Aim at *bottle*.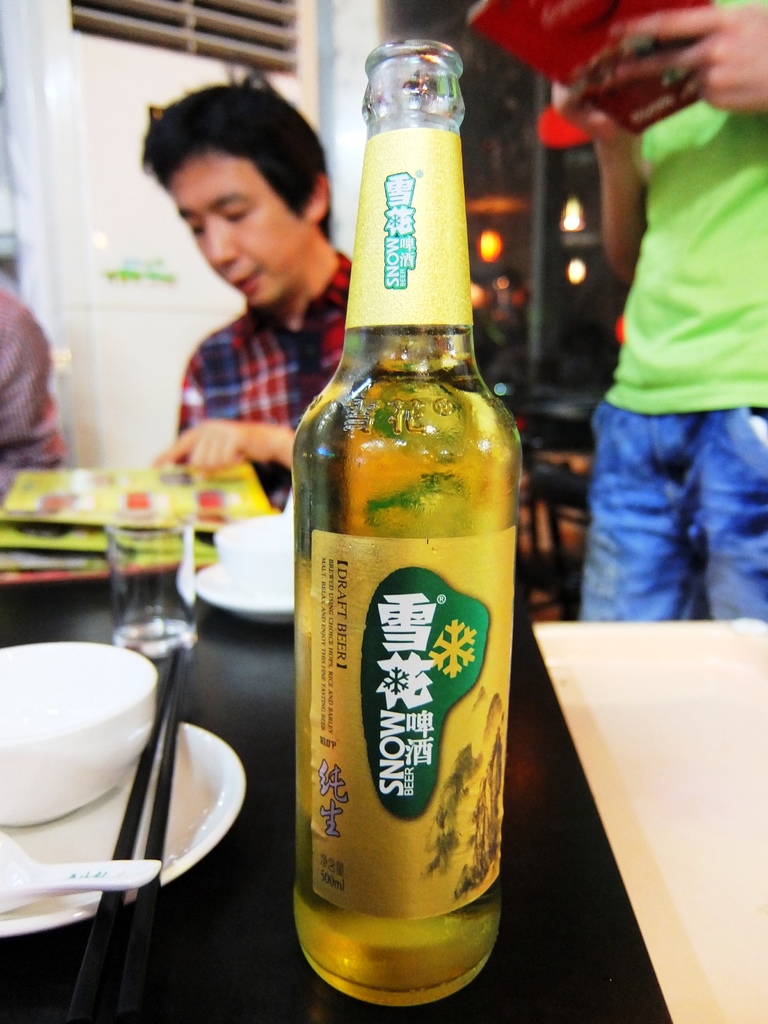
Aimed at 289:38:526:1016.
